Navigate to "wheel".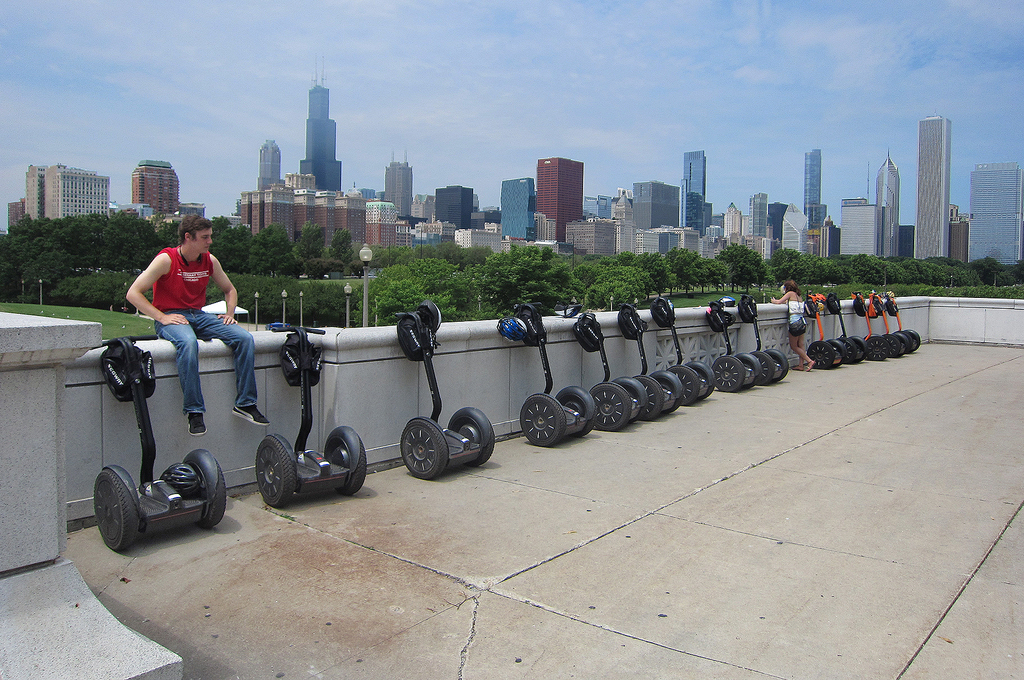
Navigation target: (left=744, top=374, right=760, bottom=388).
